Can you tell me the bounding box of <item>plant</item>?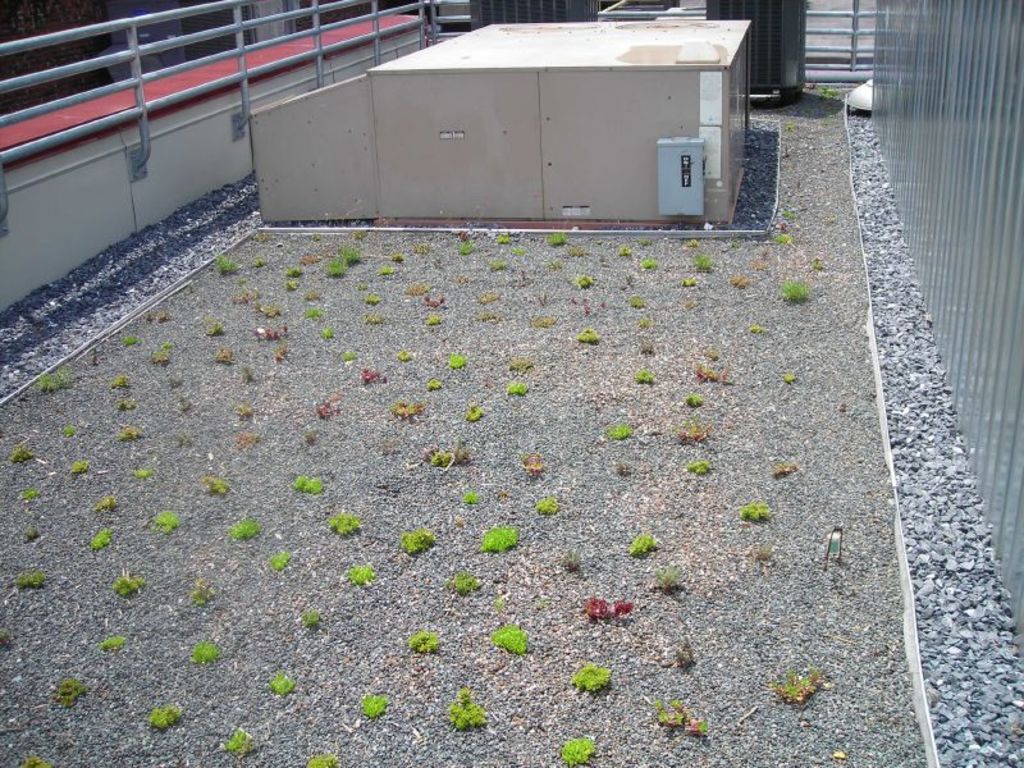
{"x1": 218, "y1": 346, "x2": 232, "y2": 366}.
